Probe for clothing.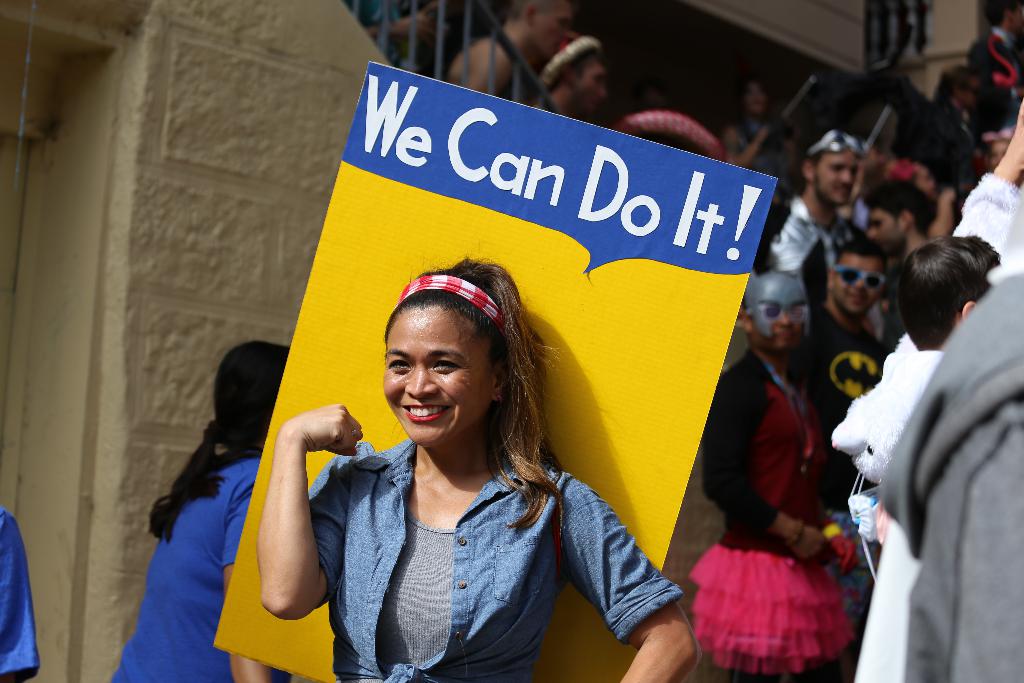
Probe result: [832,334,938,682].
